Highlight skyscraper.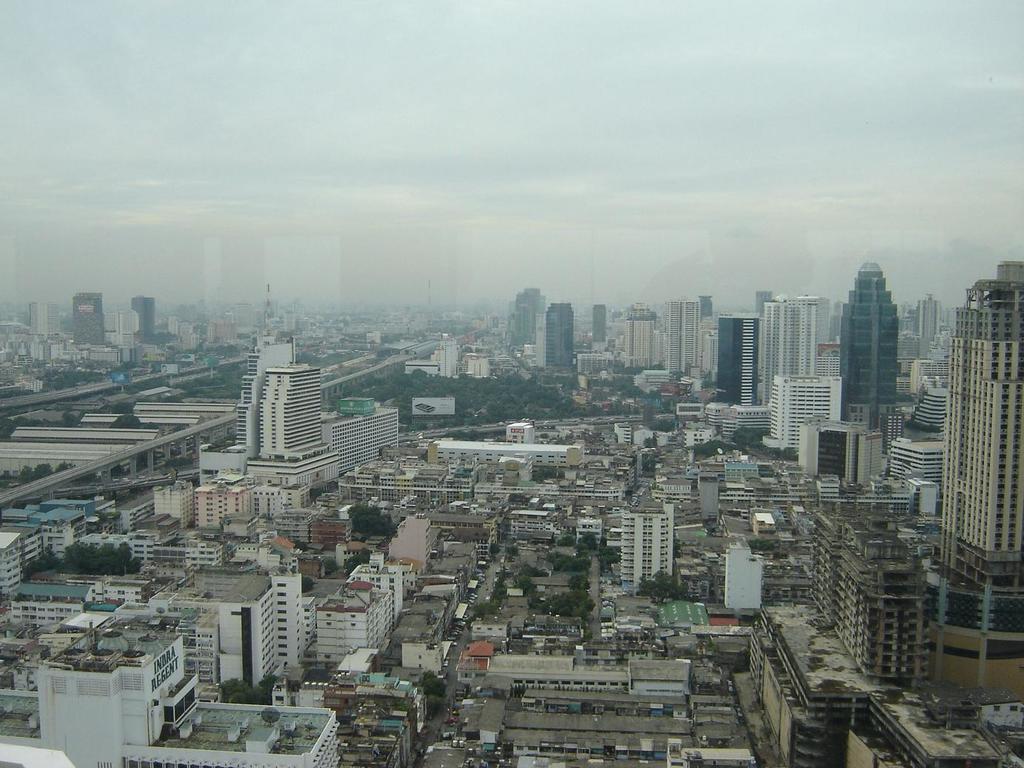
Highlighted region: 588/303/609/348.
